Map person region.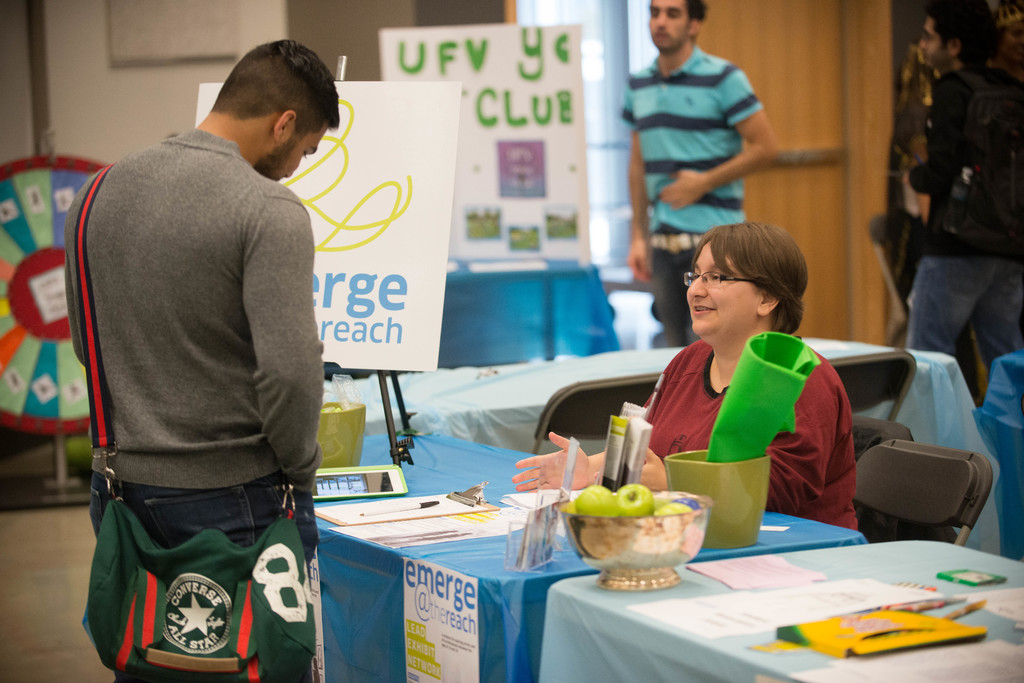
Mapped to (x1=854, y1=10, x2=1022, y2=445).
